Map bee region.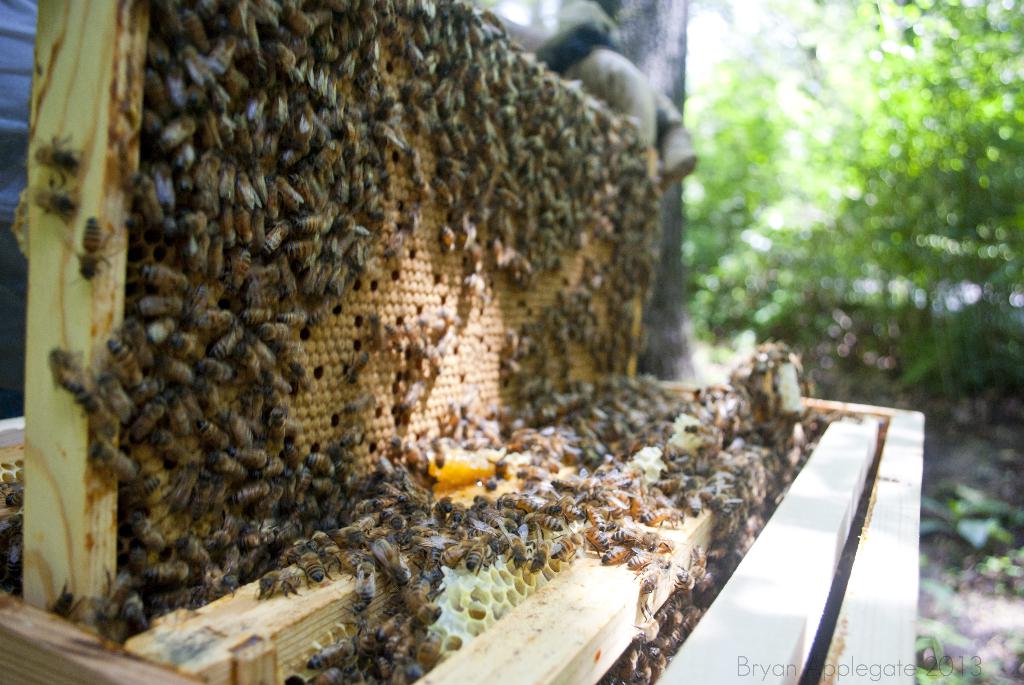
Mapped to {"x1": 308, "y1": 148, "x2": 333, "y2": 175}.
